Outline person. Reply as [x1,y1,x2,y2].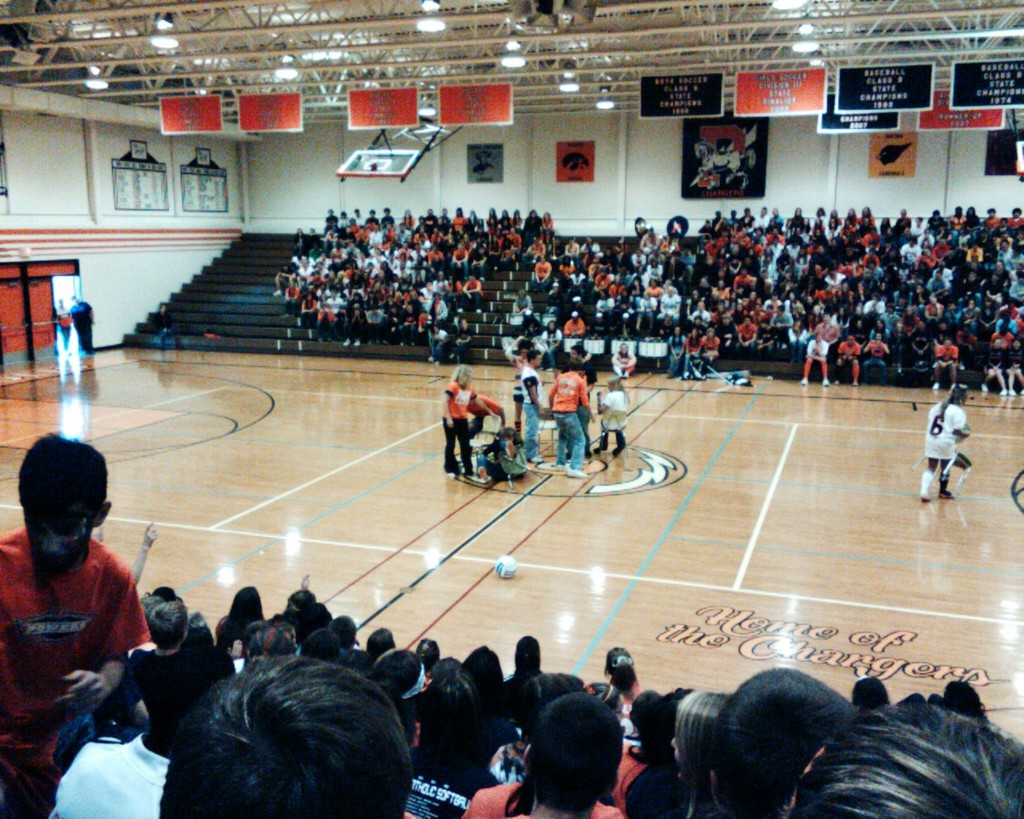
[70,294,94,356].
